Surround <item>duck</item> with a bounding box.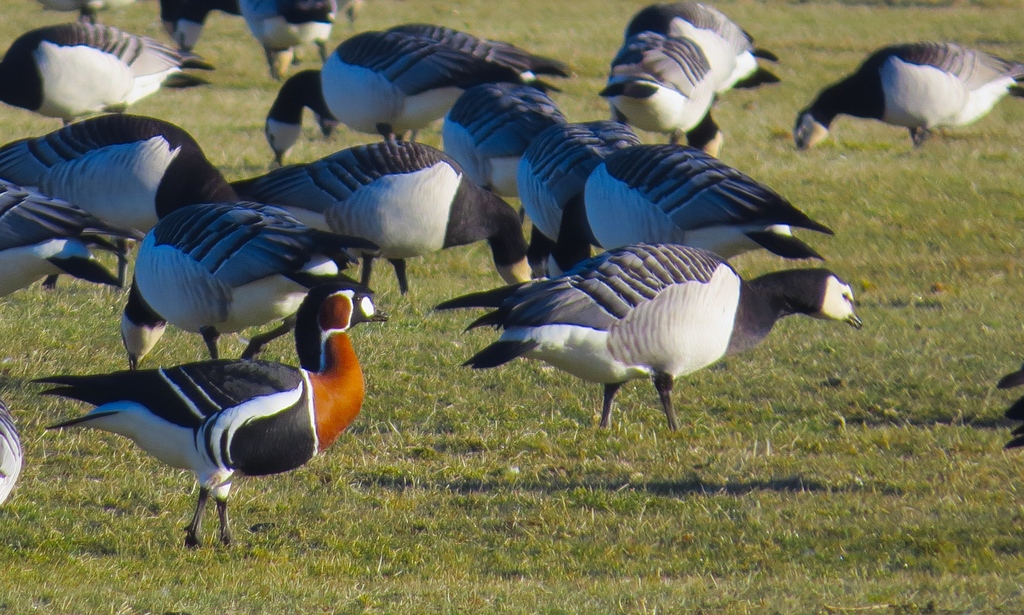
box(437, 72, 579, 222).
